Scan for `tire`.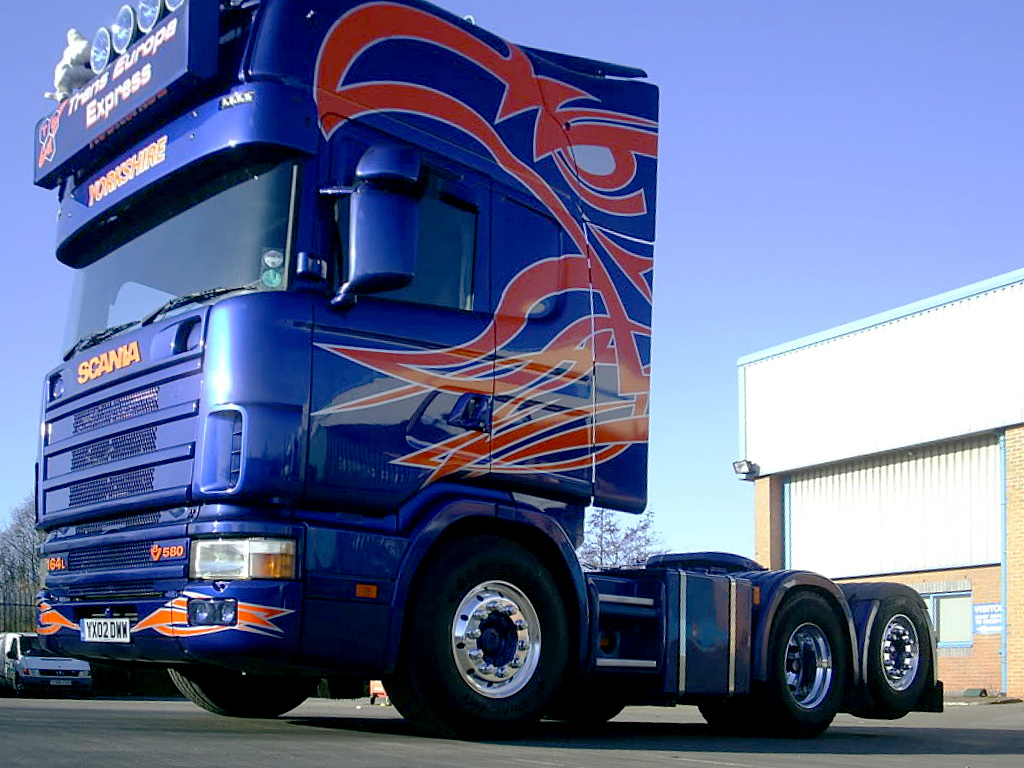
Scan result: x1=397, y1=542, x2=561, y2=731.
